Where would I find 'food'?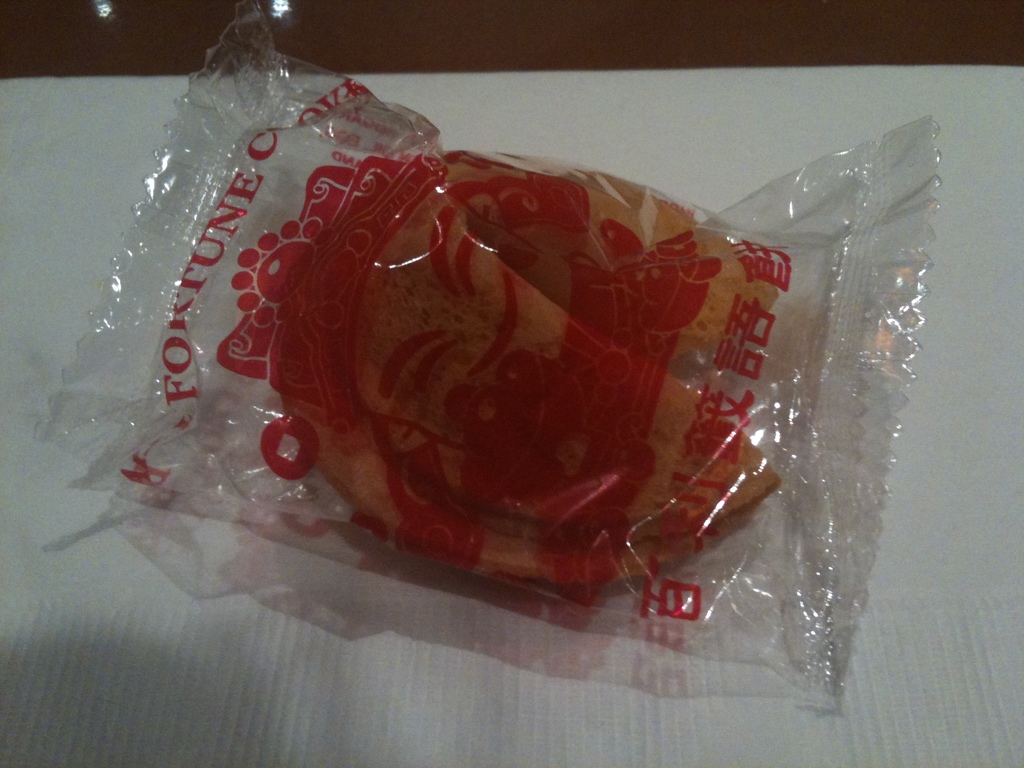
At 265:142:796:593.
